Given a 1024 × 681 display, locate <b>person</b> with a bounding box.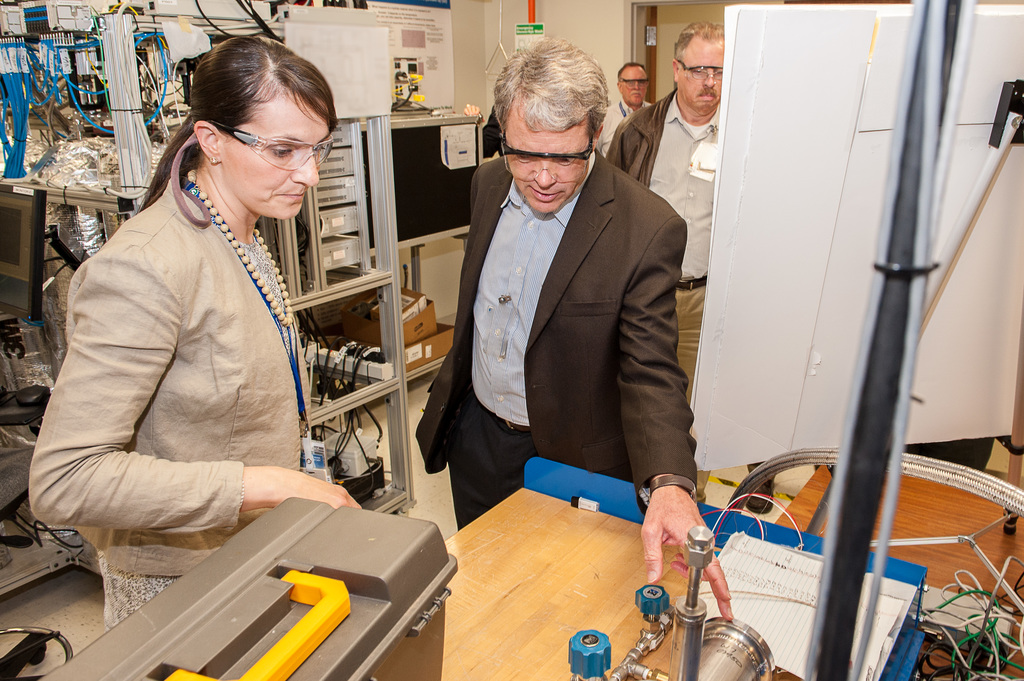
Located: pyautogui.locateOnScreen(30, 32, 362, 627).
